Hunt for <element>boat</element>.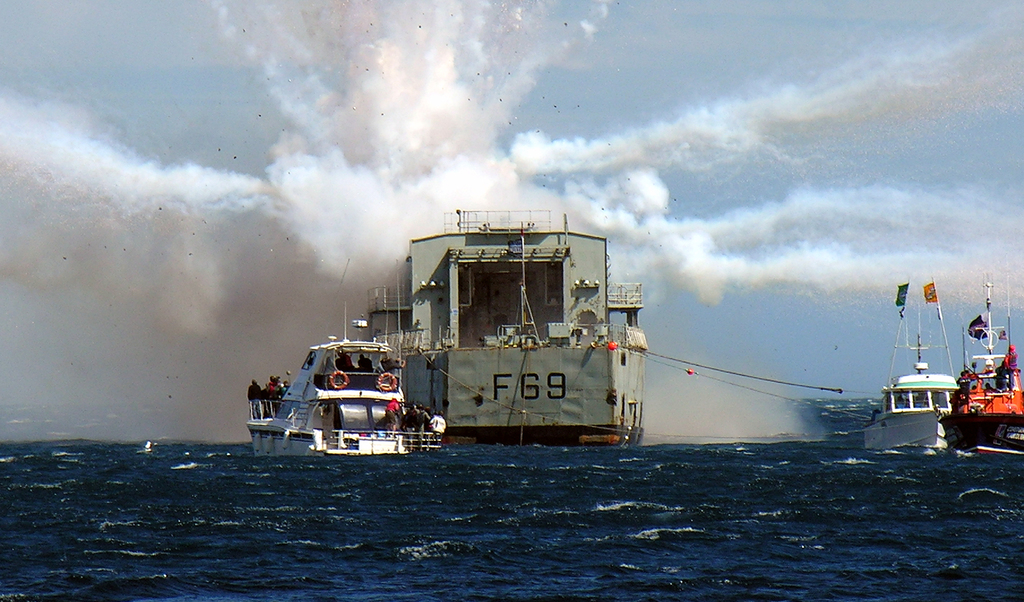
Hunted down at rect(239, 322, 445, 459).
